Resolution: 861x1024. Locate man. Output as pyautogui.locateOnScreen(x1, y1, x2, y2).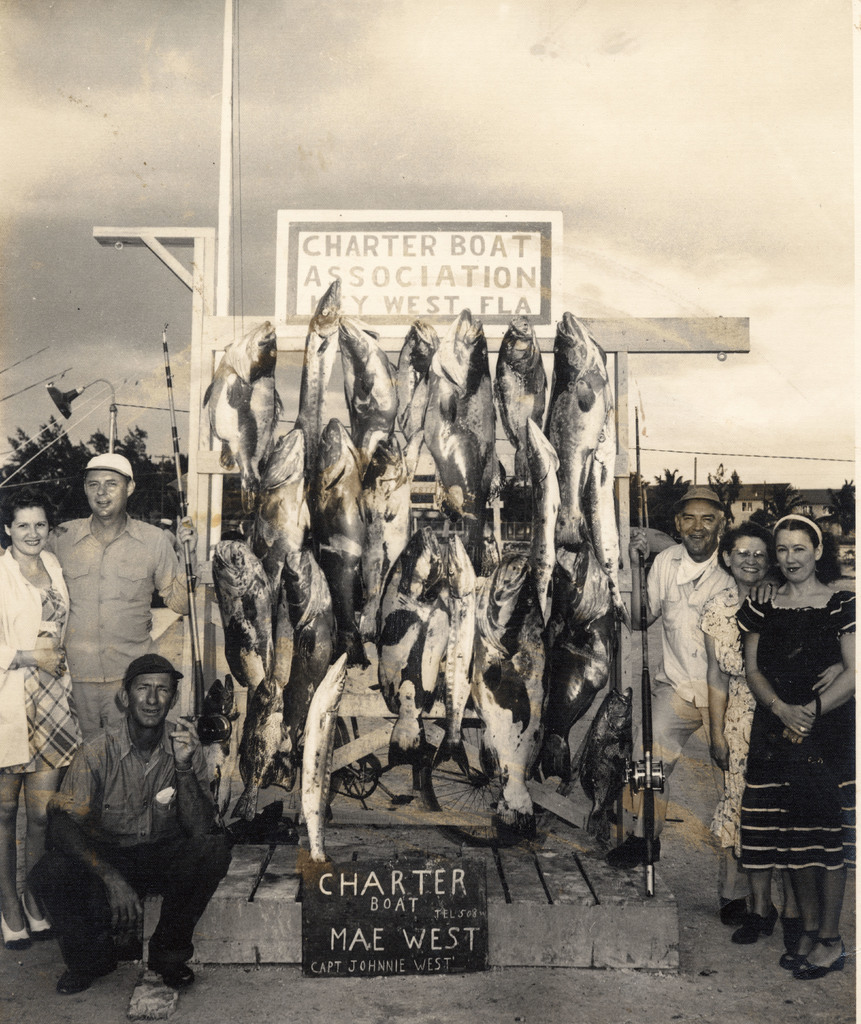
pyautogui.locateOnScreen(646, 467, 735, 800).
